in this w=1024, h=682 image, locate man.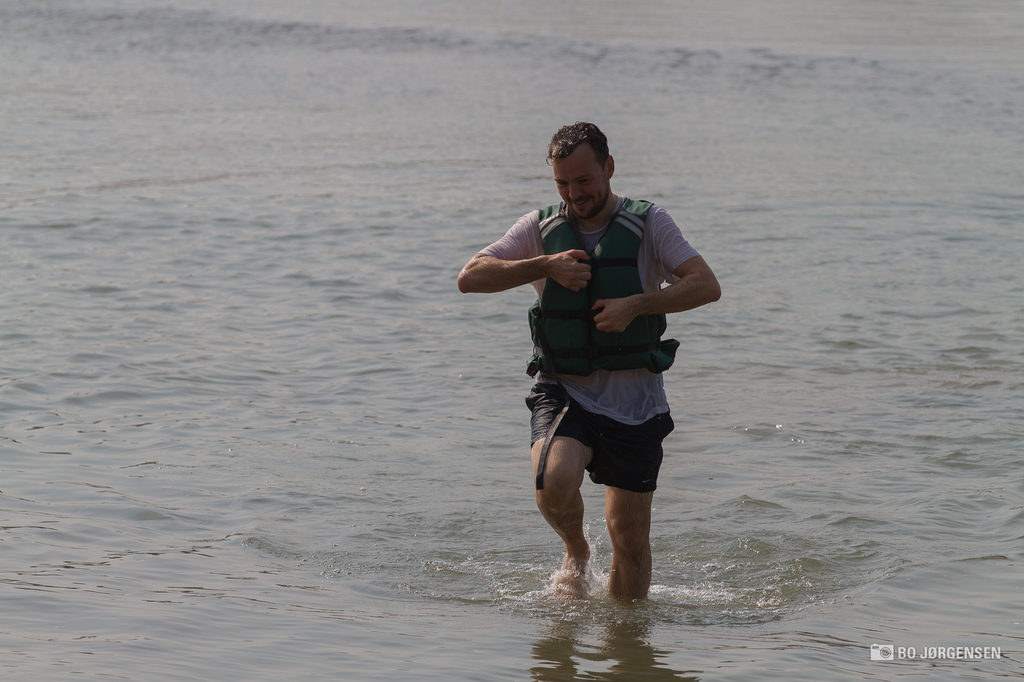
Bounding box: pyautogui.locateOnScreen(474, 134, 707, 600).
